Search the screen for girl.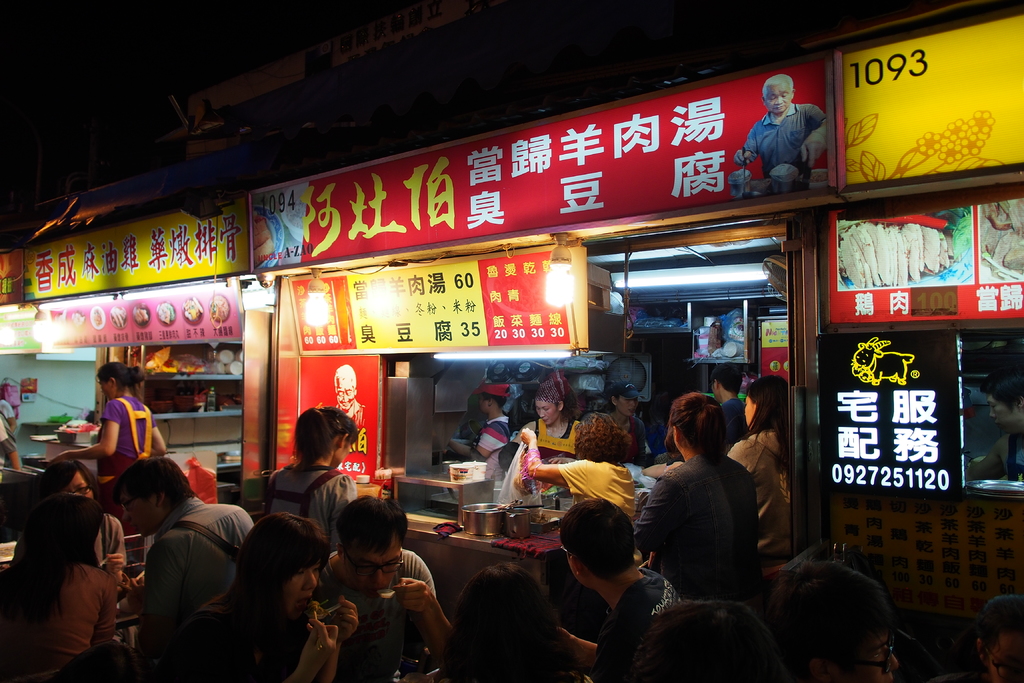
Found at crop(40, 459, 125, 572).
